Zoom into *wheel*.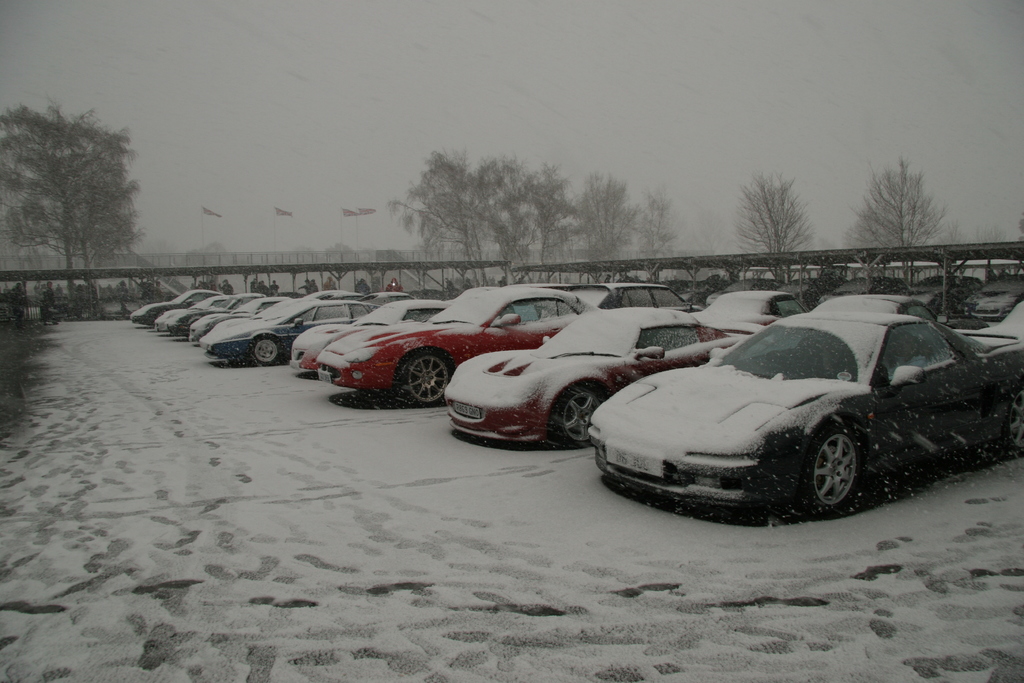
Zoom target: pyautogui.locateOnScreen(1005, 386, 1023, 453).
